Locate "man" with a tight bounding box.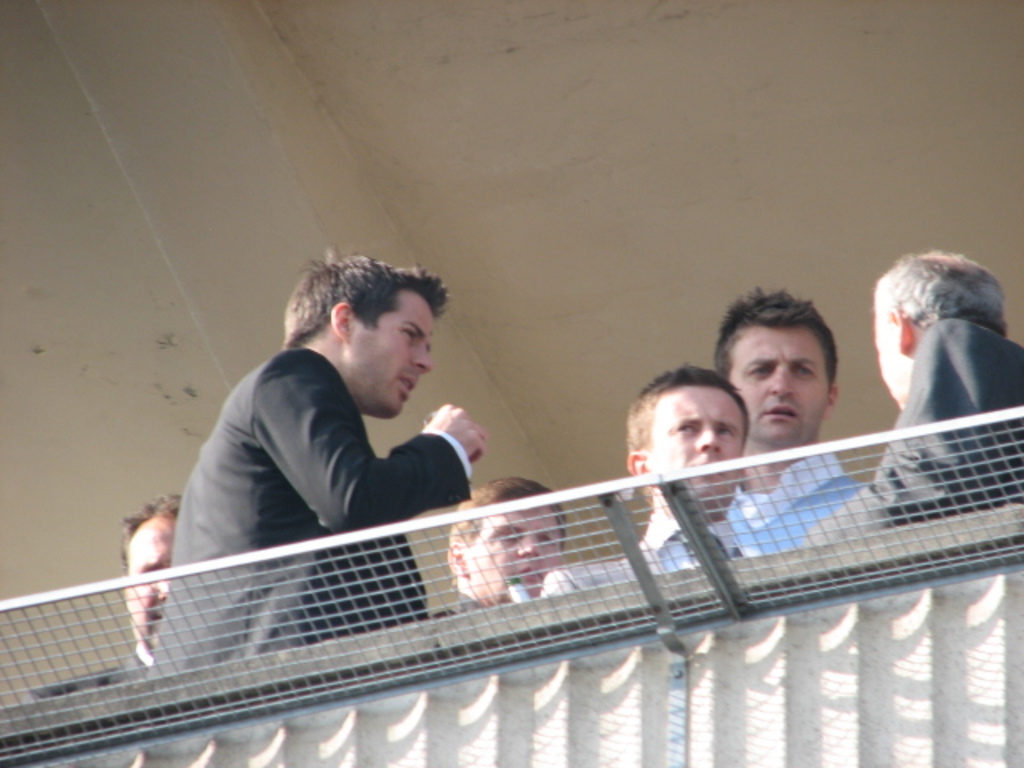
Rect(706, 291, 848, 568).
